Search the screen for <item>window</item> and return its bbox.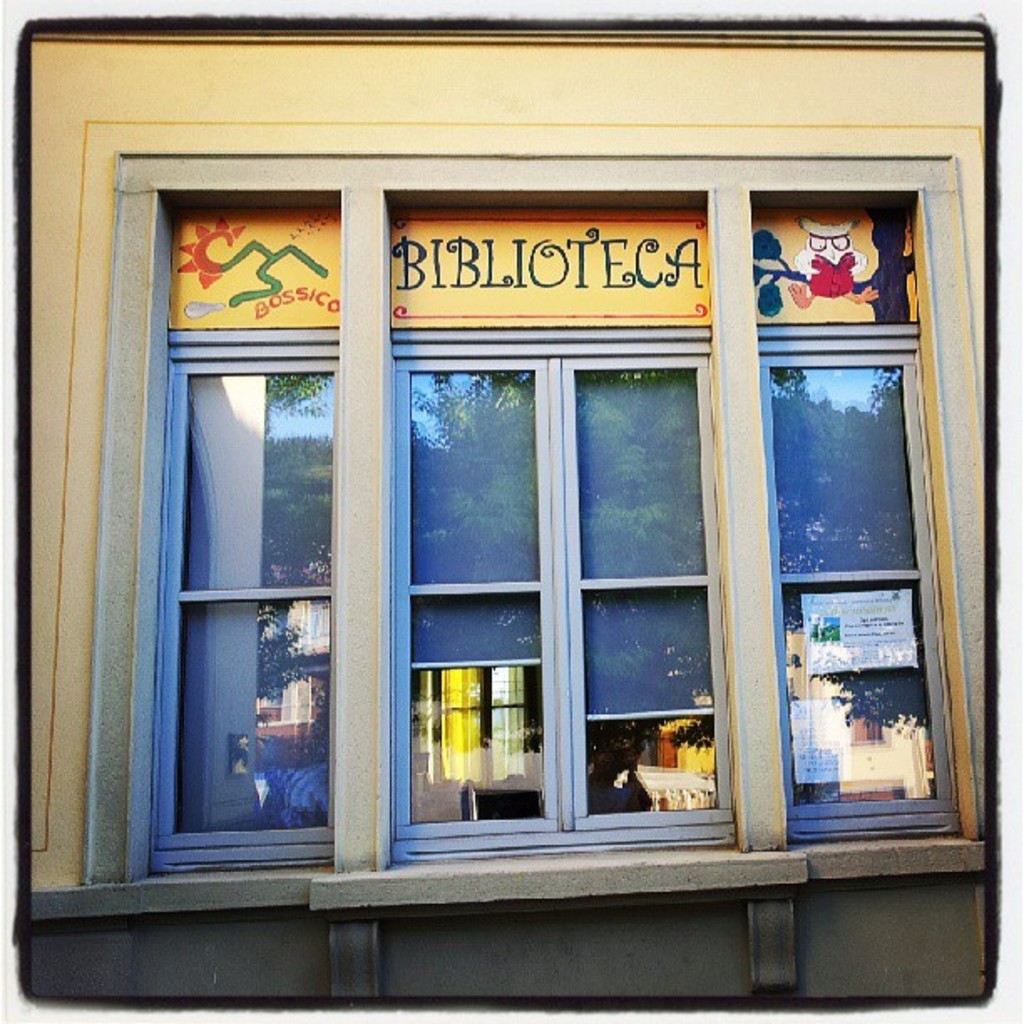
Found: [x1=40, y1=90, x2=986, y2=970].
